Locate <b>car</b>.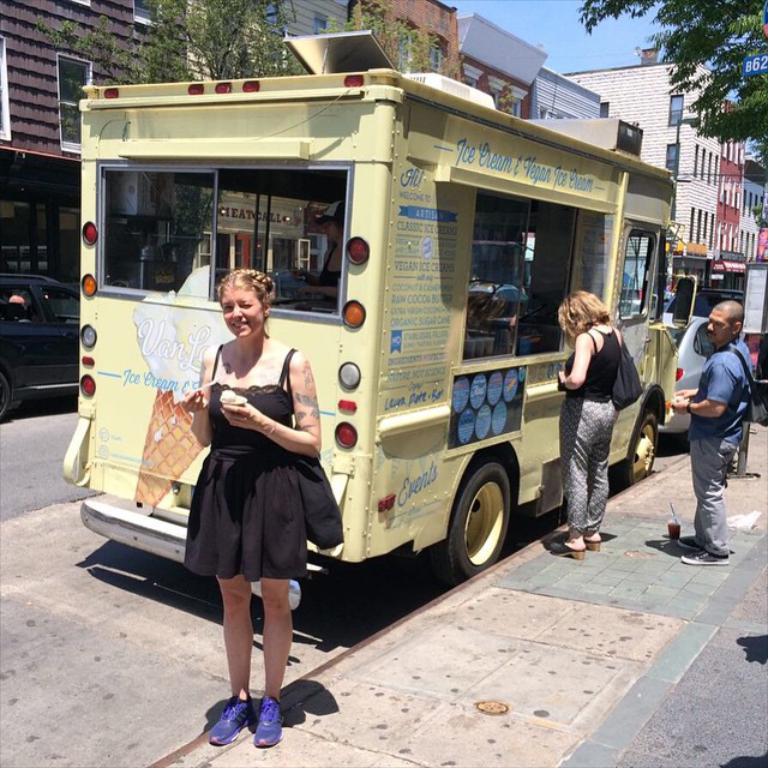
Bounding box: x1=470 y1=283 x2=528 y2=299.
